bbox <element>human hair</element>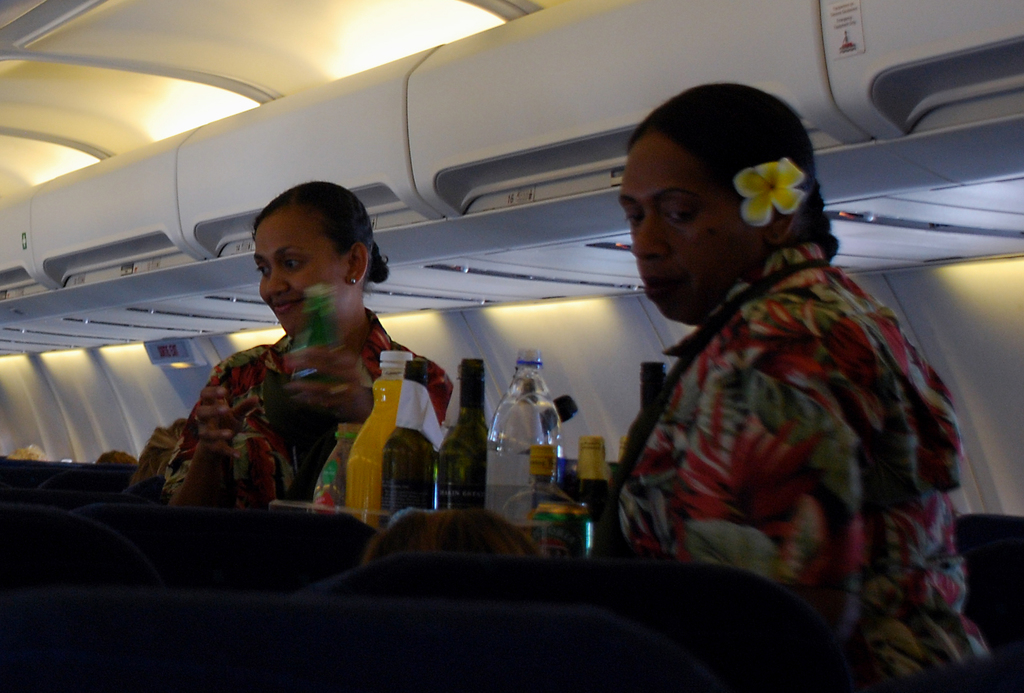
x1=249 y1=179 x2=390 y2=286
